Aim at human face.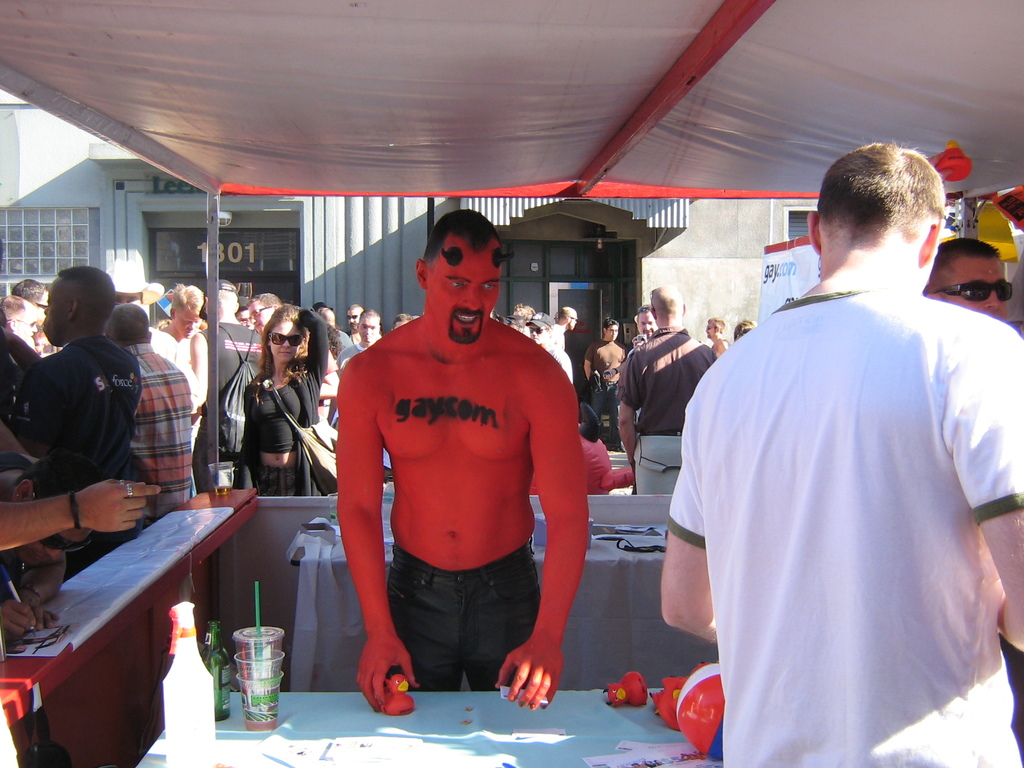
Aimed at (636,314,655,339).
